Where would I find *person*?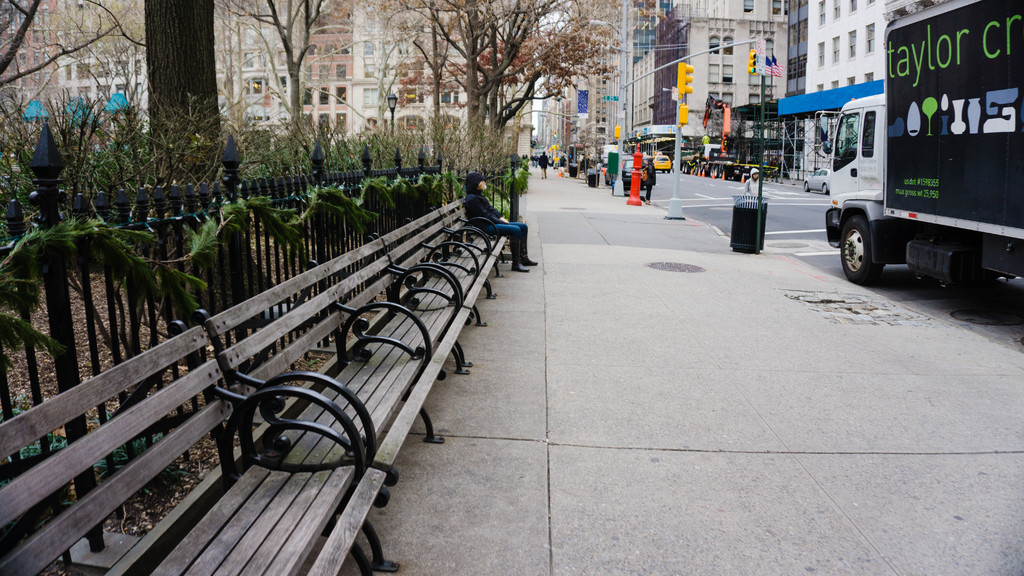
At {"x1": 745, "y1": 168, "x2": 759, "y2": 196}.
